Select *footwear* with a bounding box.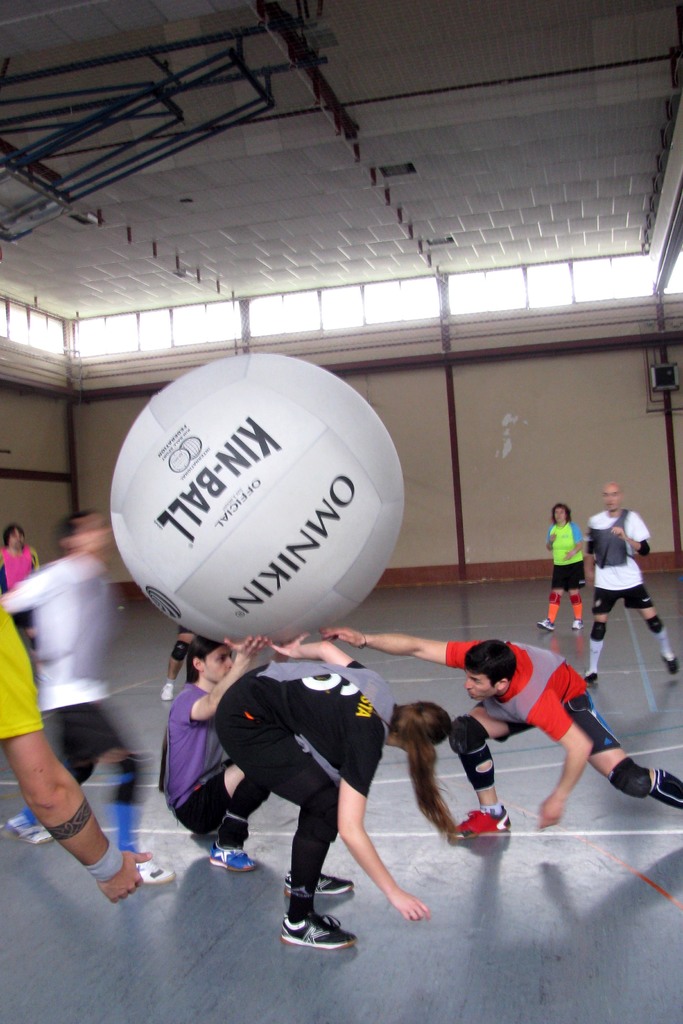
locate(580, 665, 600, 685).
